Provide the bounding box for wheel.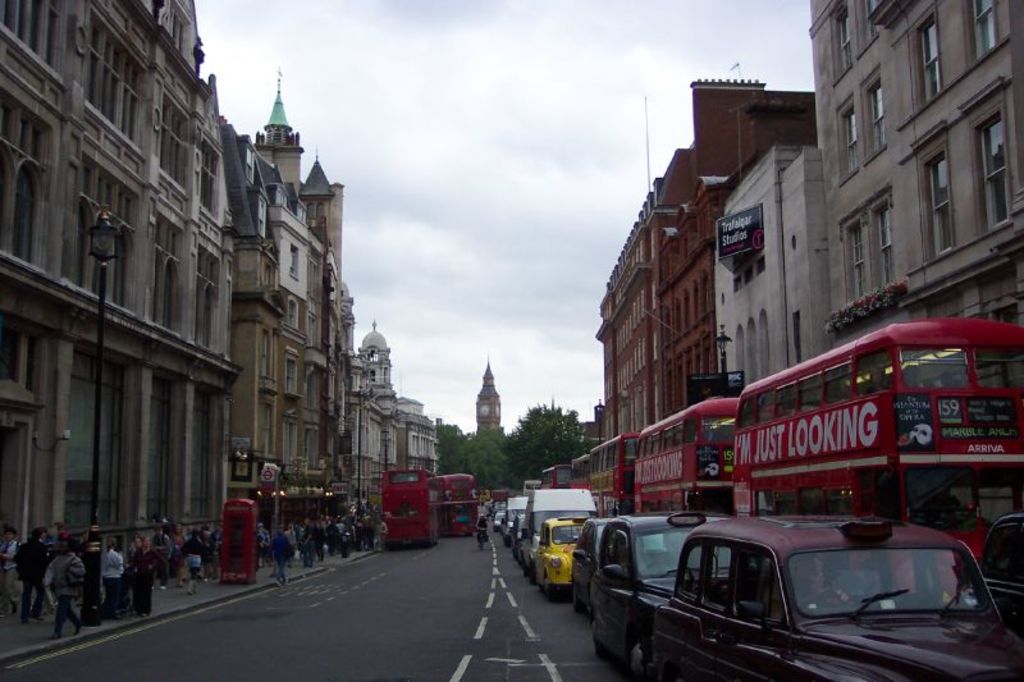
bbox(586, 615, 605, 660).
